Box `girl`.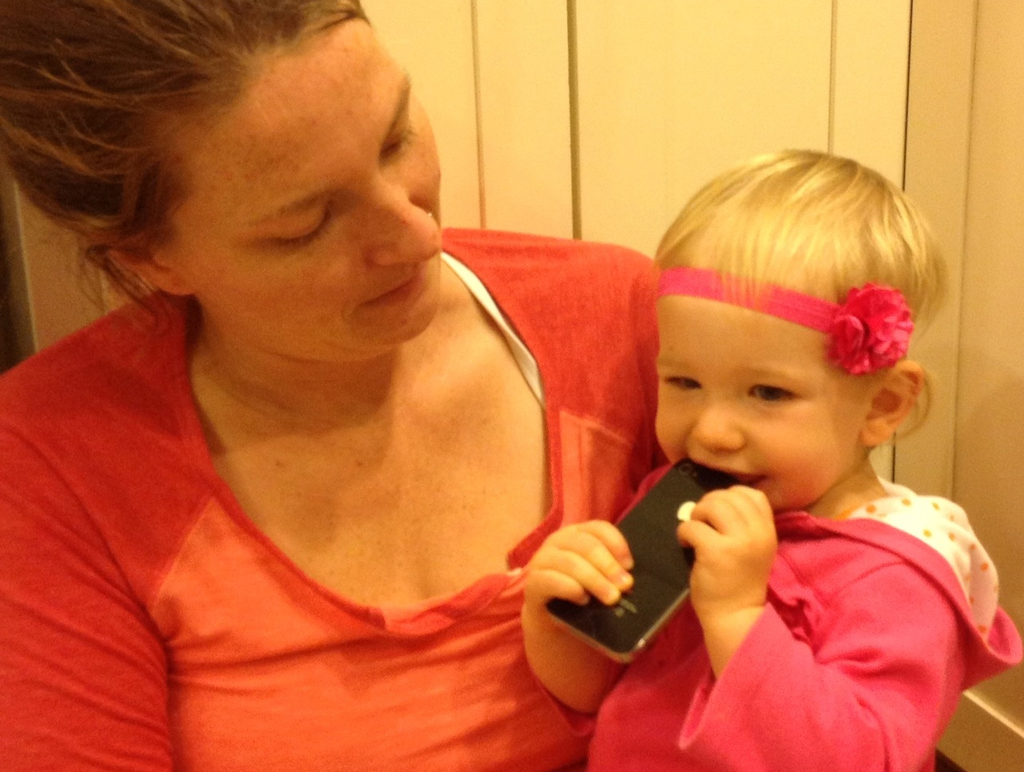
520:145:1023:771.
